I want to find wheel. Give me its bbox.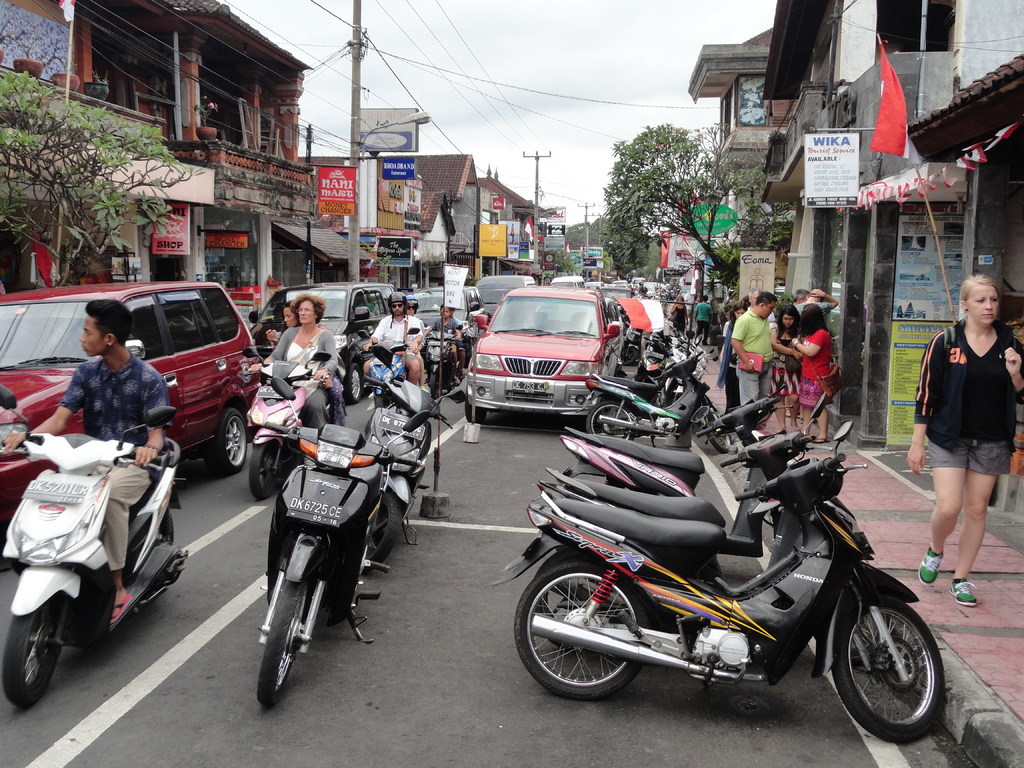
BBox(248, 444, 277, 499).
